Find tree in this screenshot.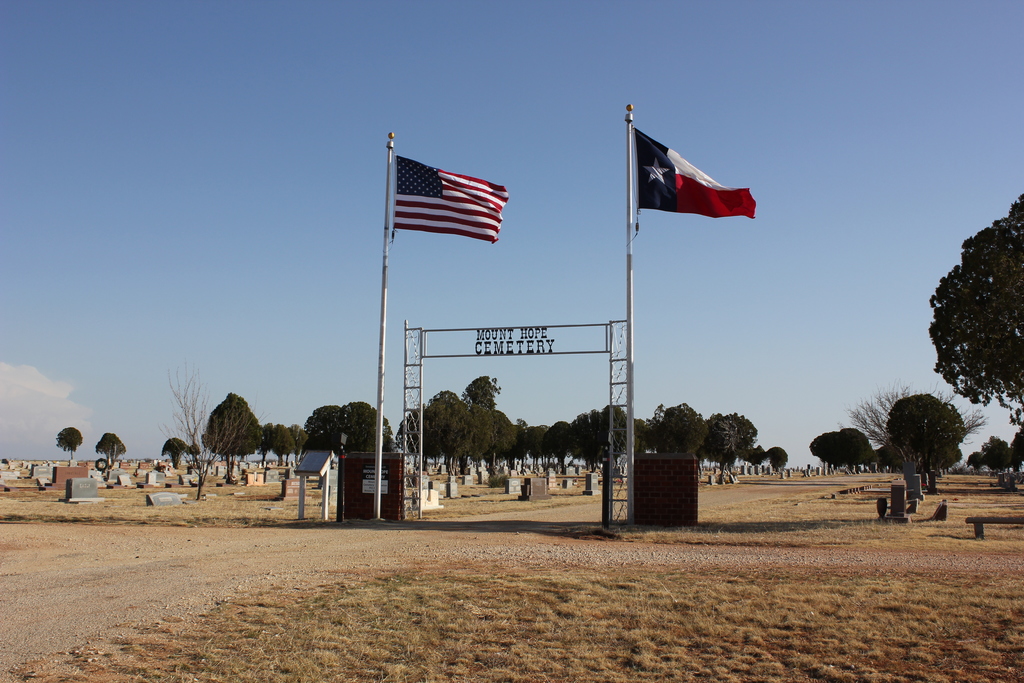
The bounding box for tree is rect(162, 438, 189, 469).
